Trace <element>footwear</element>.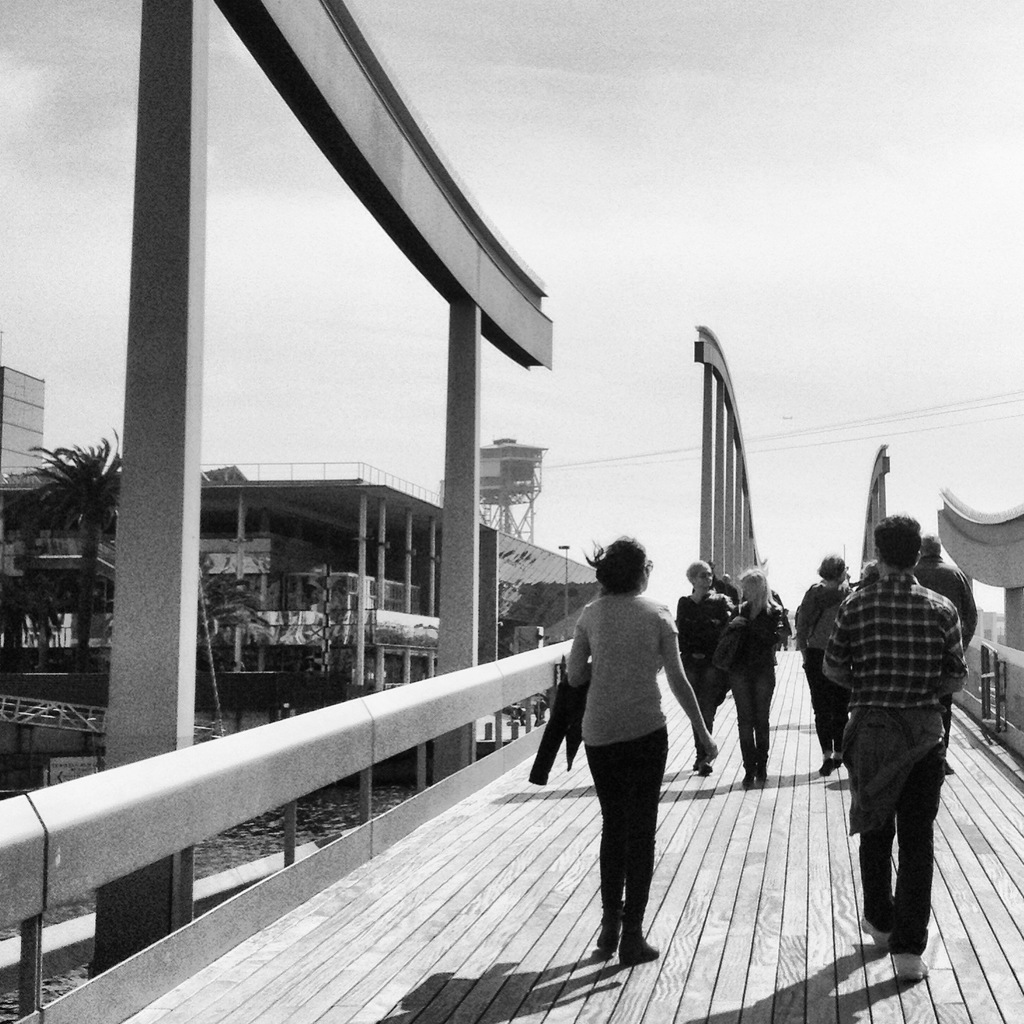
Traced to 594:862:684:990.
